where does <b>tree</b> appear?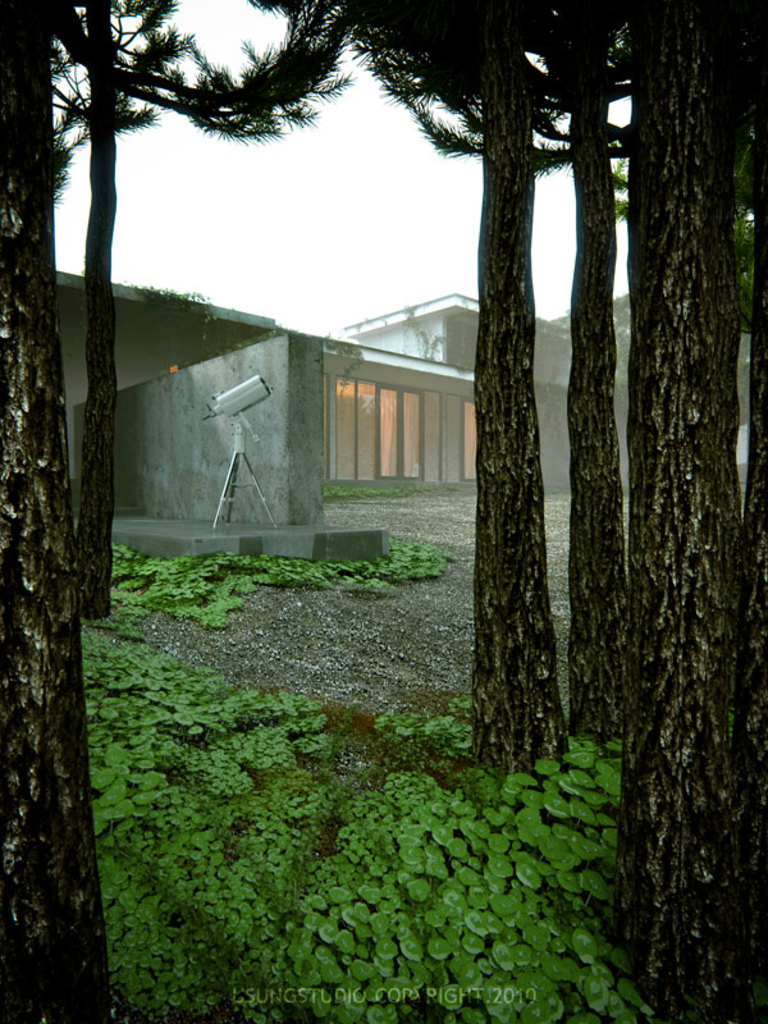
Appears at (left=42, top=0, right=365, bottom=623).
